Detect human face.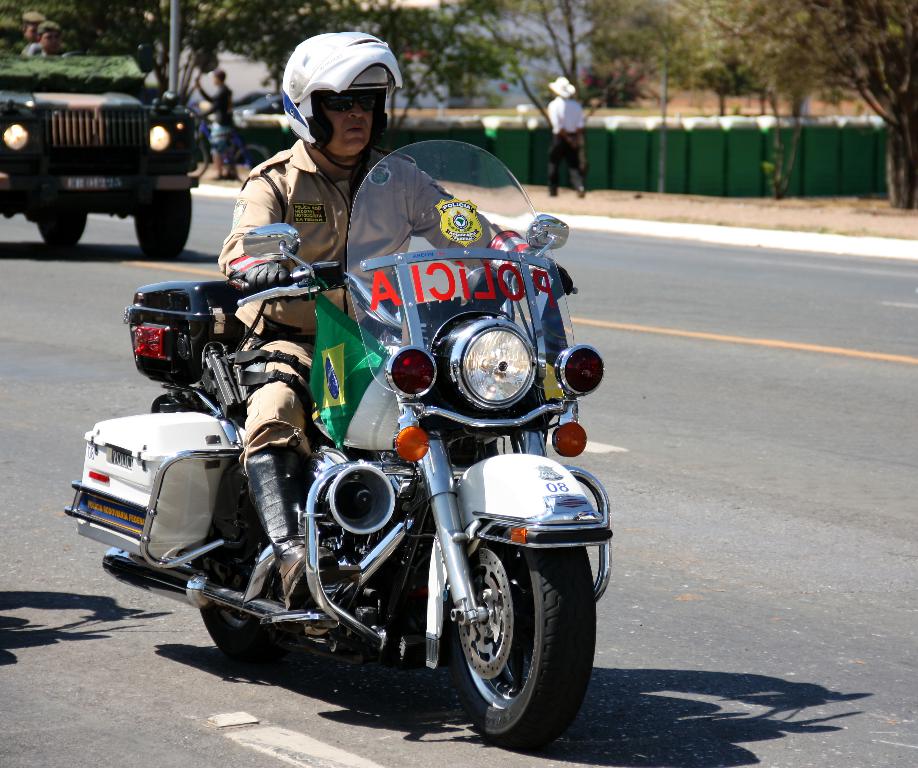
Detected at <region>322, 92, 379, 160</region>.
